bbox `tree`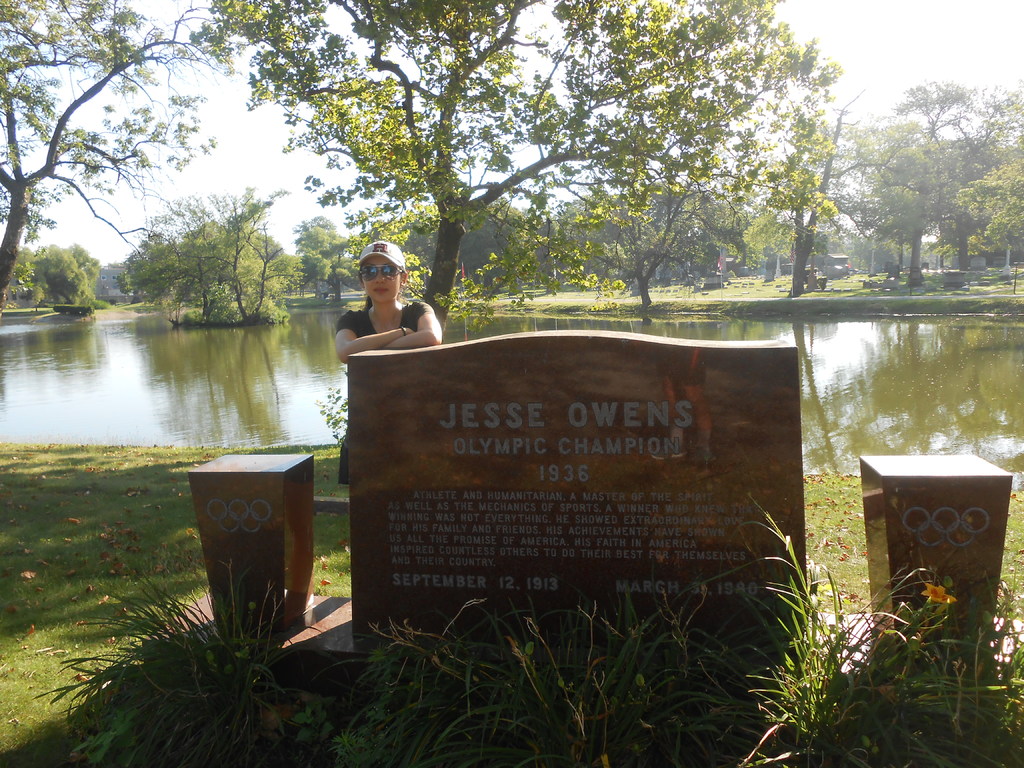
{"x1": 298, "y1": 214, "x2": 361, "y2": 303}
